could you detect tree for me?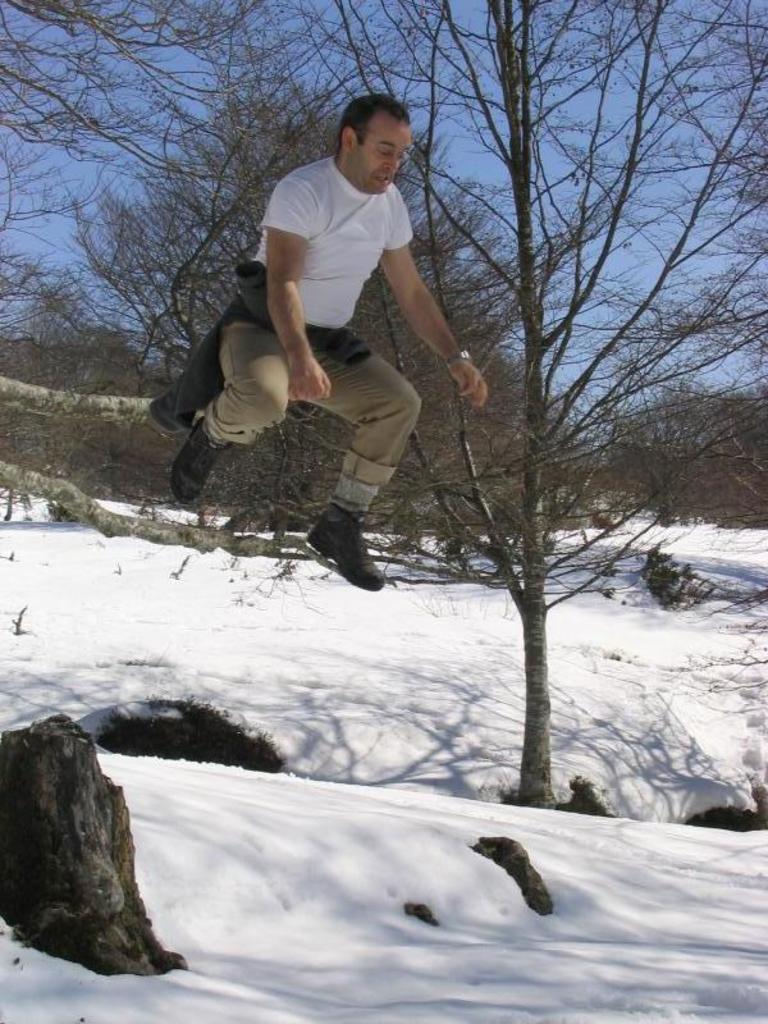
Detection result: pyautogui.locateOnScreen(55, 0, 767, 808).
